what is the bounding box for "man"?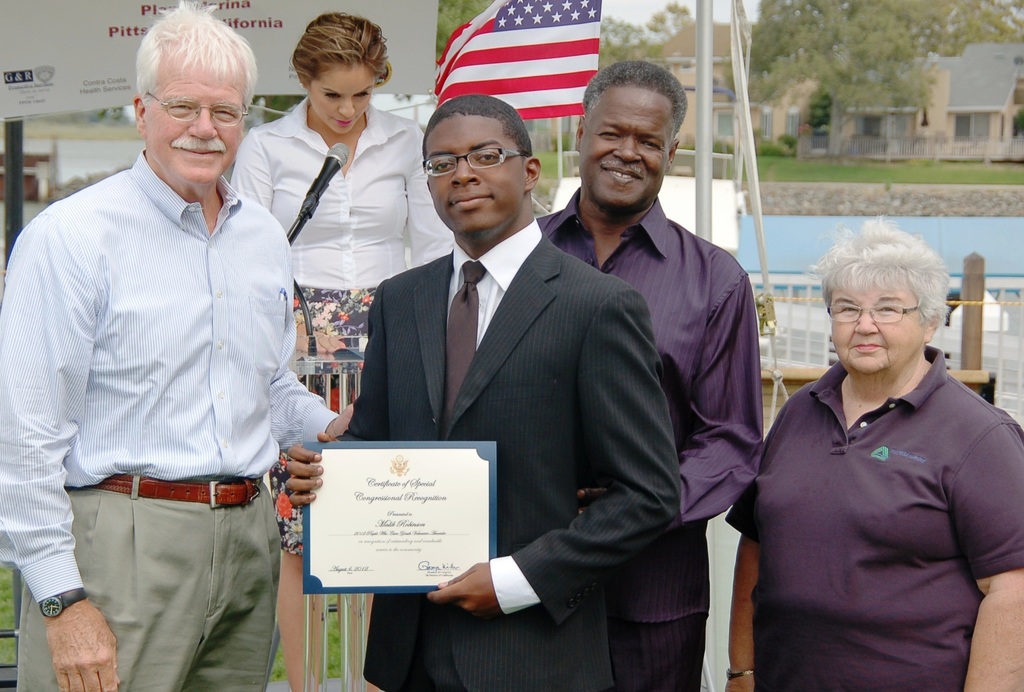
select_region(0, 0, 336, 691).
